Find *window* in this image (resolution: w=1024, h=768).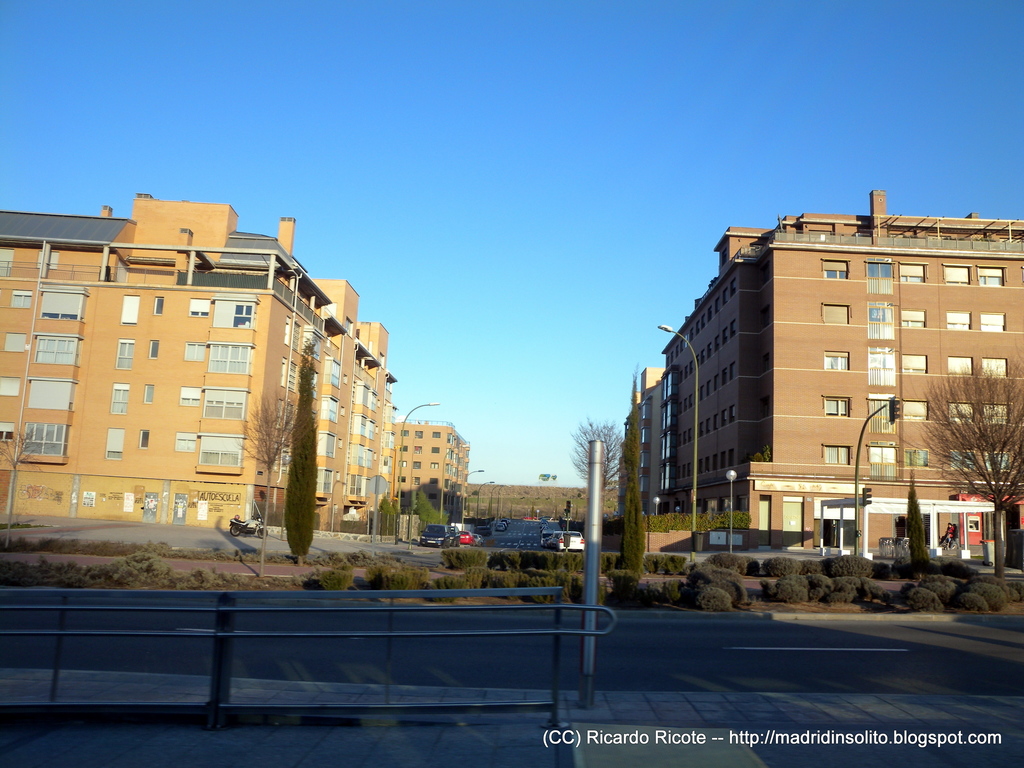
bbox=[413, 479, 422, 484].
